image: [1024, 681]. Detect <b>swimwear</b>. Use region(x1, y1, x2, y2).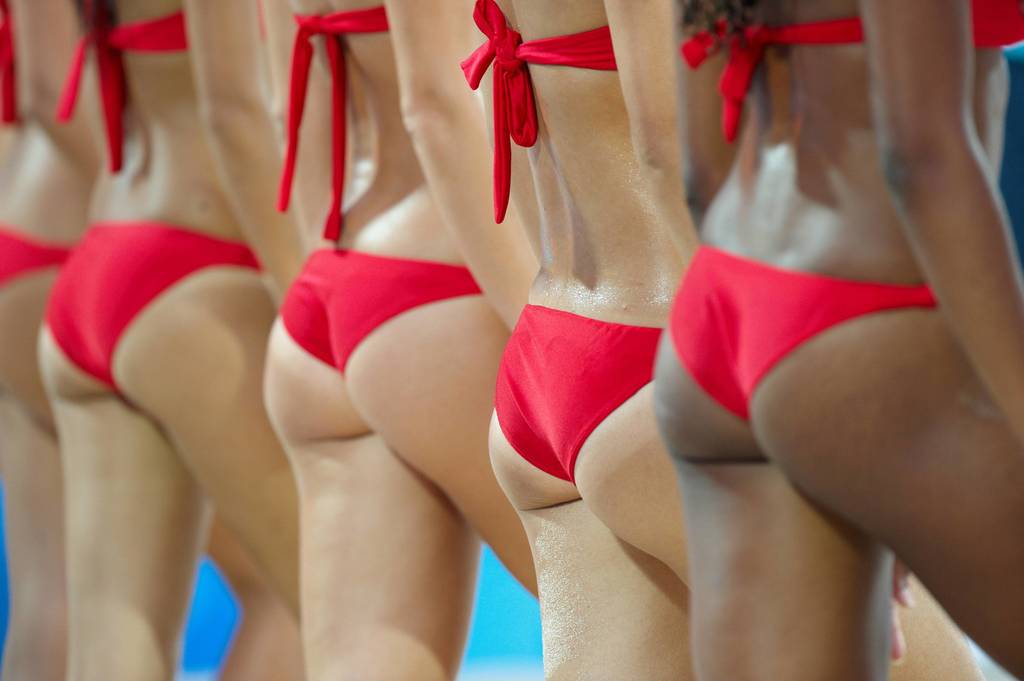
region(276, 4, 391, 244).
